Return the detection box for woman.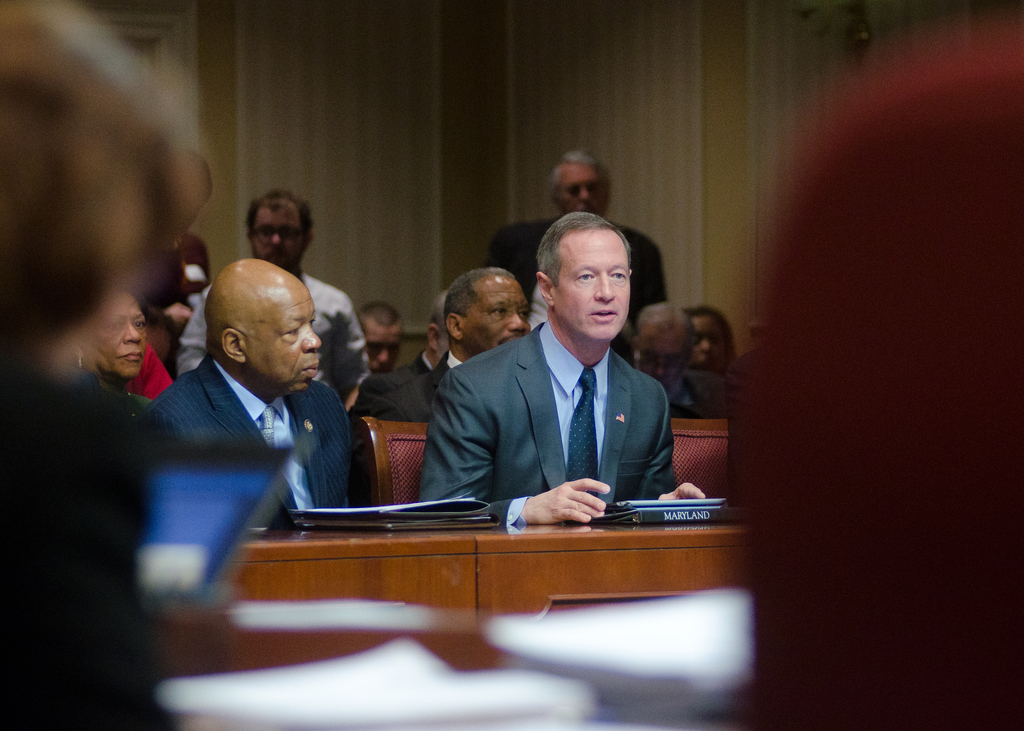
(57,309,163,417).
